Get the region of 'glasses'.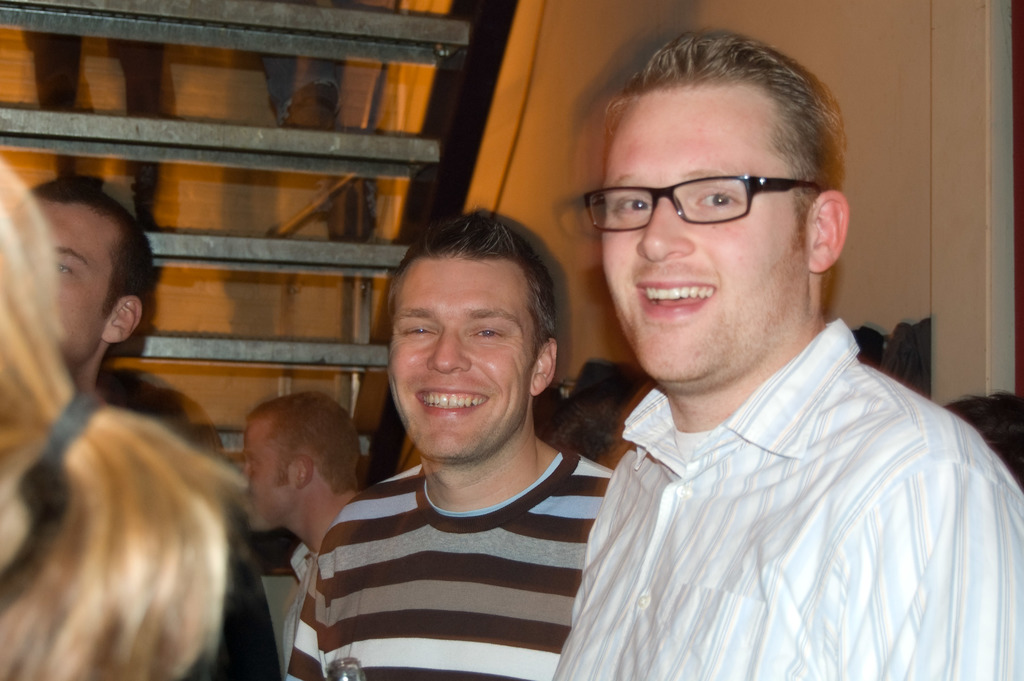
{"x1": 595, "y1": 155, "x2": 829, "y2": 236}.
